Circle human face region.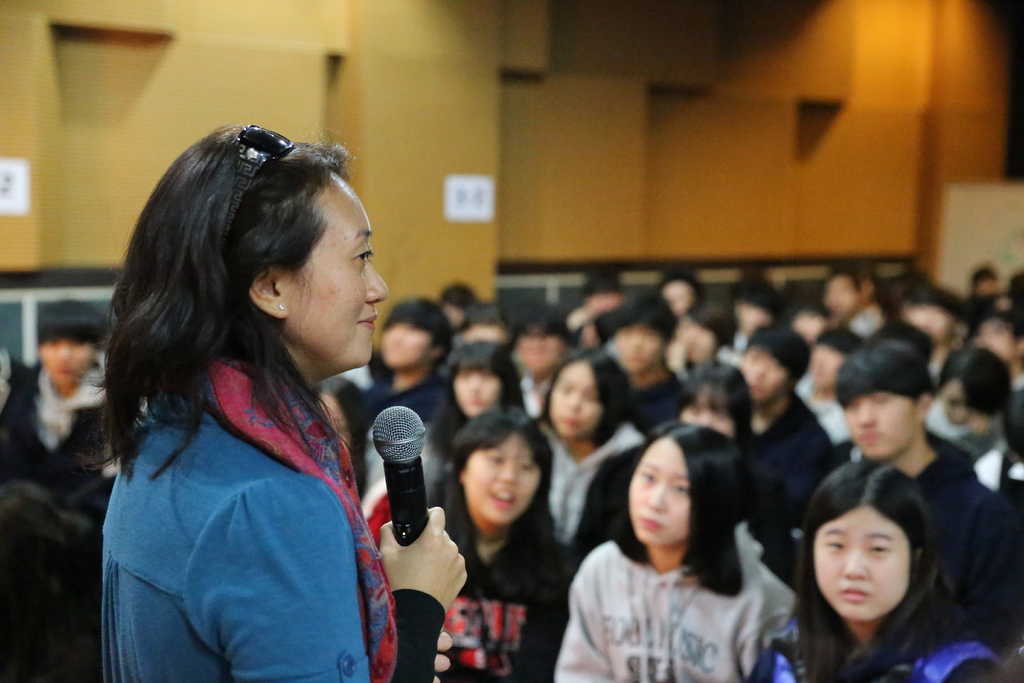
Region: crop(548, 362, 606, 436).
